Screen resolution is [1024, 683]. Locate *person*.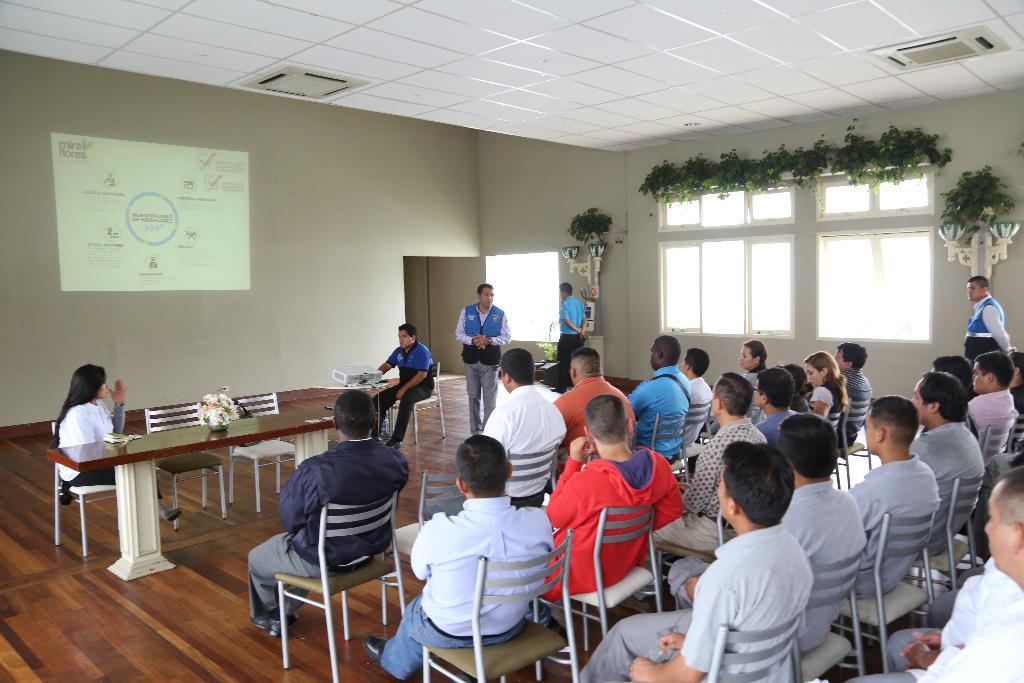
(900,370,980,543).
